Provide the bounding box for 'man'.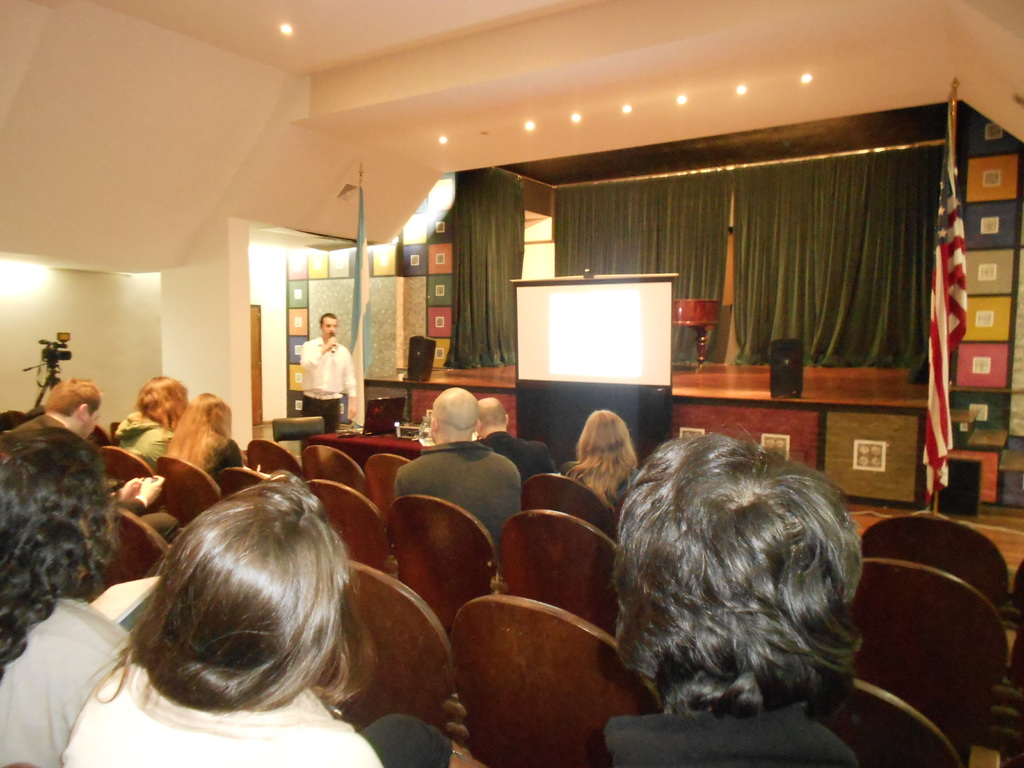
{"x1": 472, "y1": 399, "x2": 556, "y2": 484}.
